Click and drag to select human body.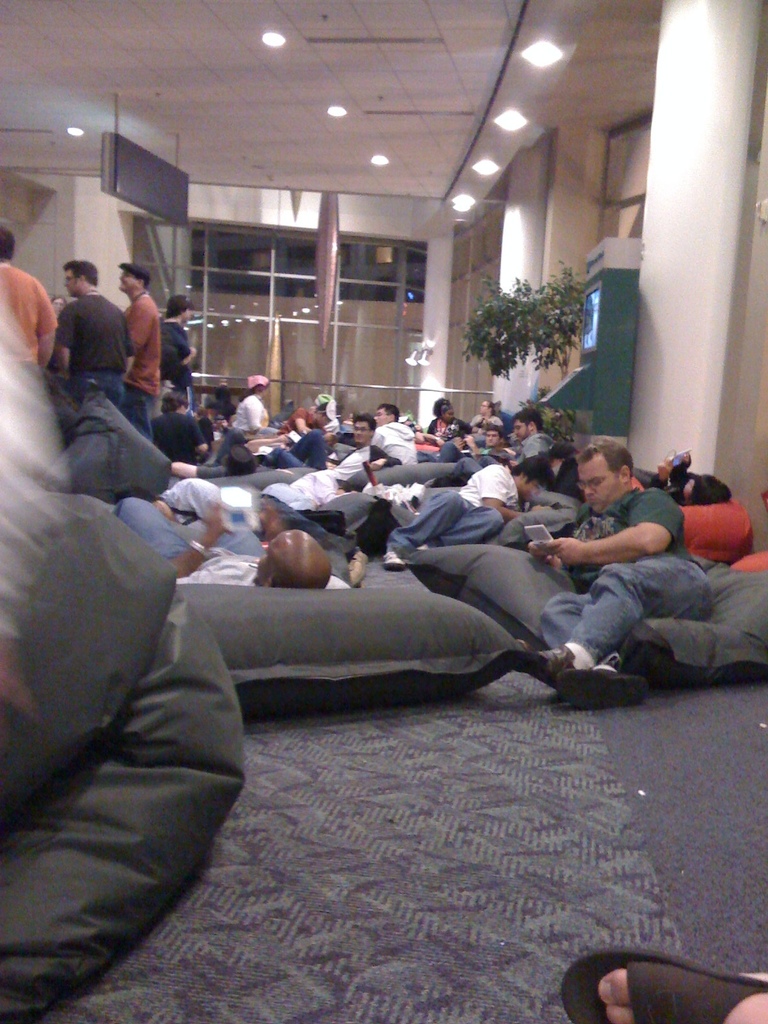
Selection: pyautogui.locateOnScreen(158, 294, 195, 403).
